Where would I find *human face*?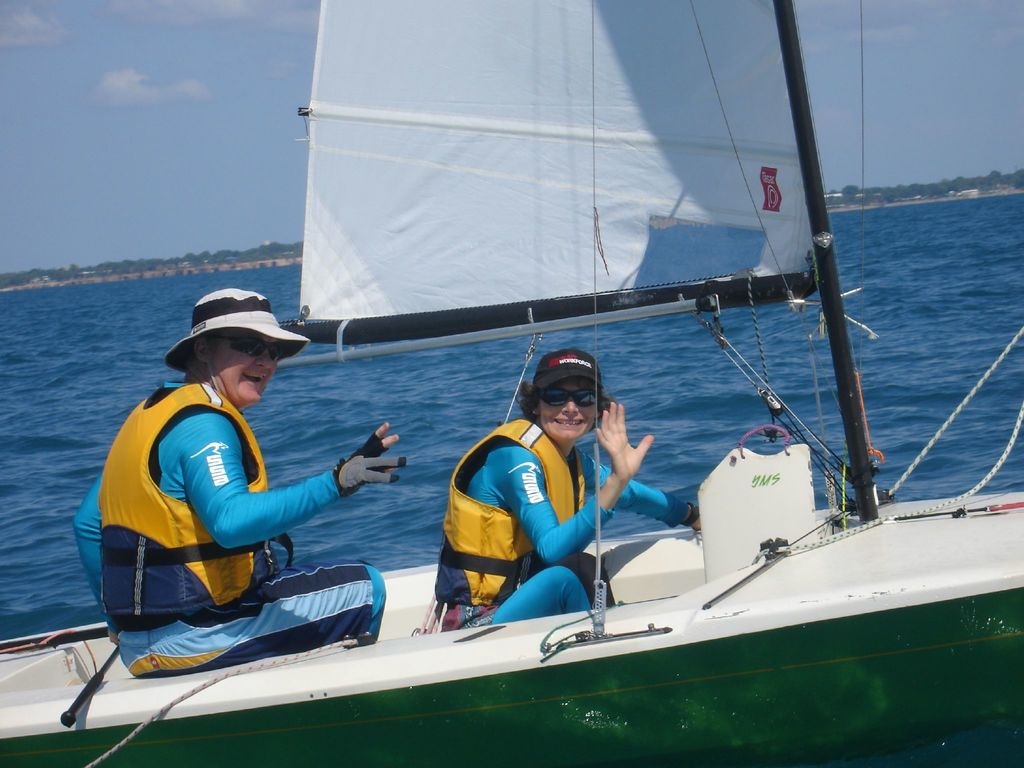
At detection(217, 327, 280, 405).
